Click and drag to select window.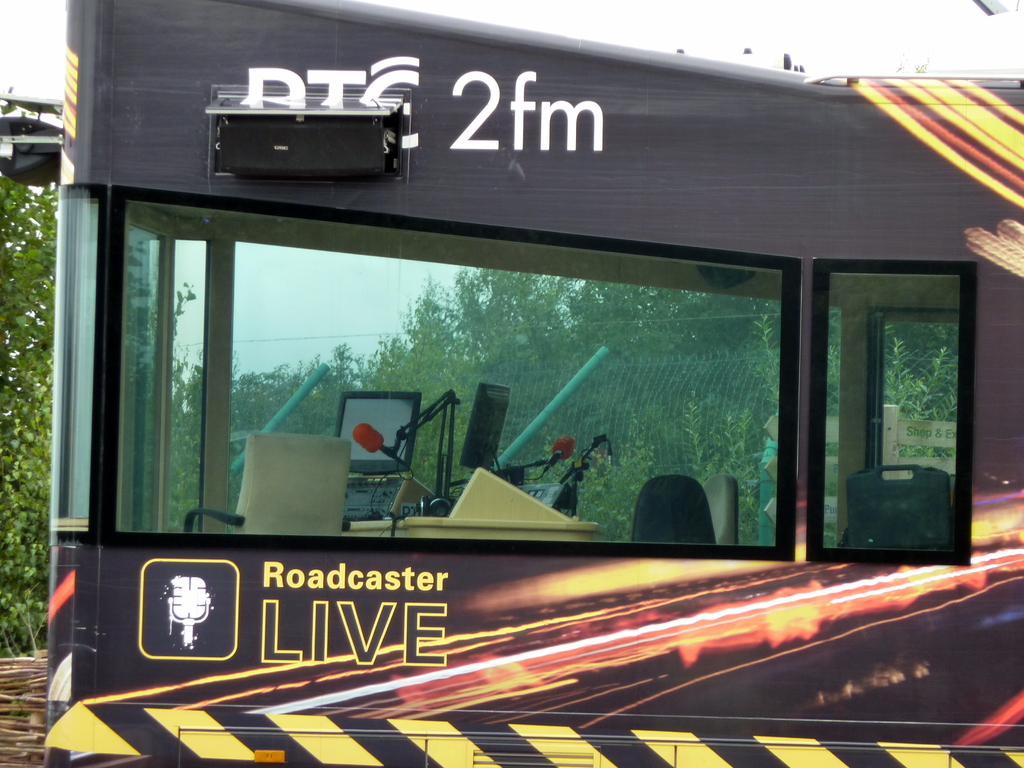
Selection: detection(822, 222, 968, 554).
